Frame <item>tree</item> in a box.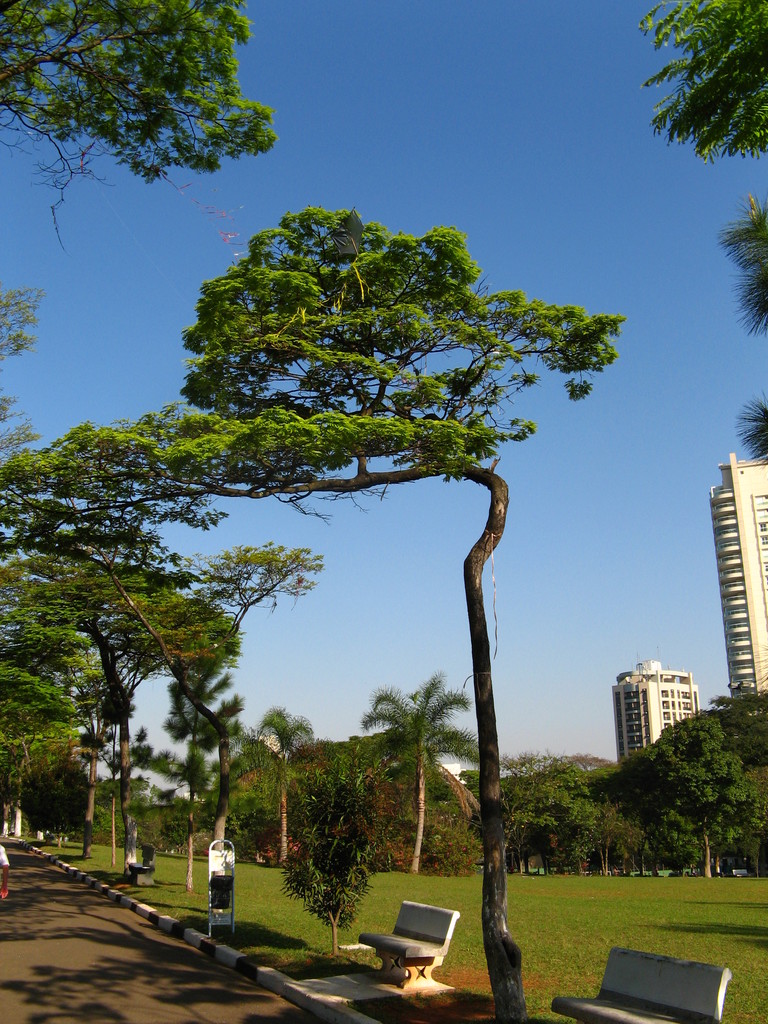
716 196 767 462.
